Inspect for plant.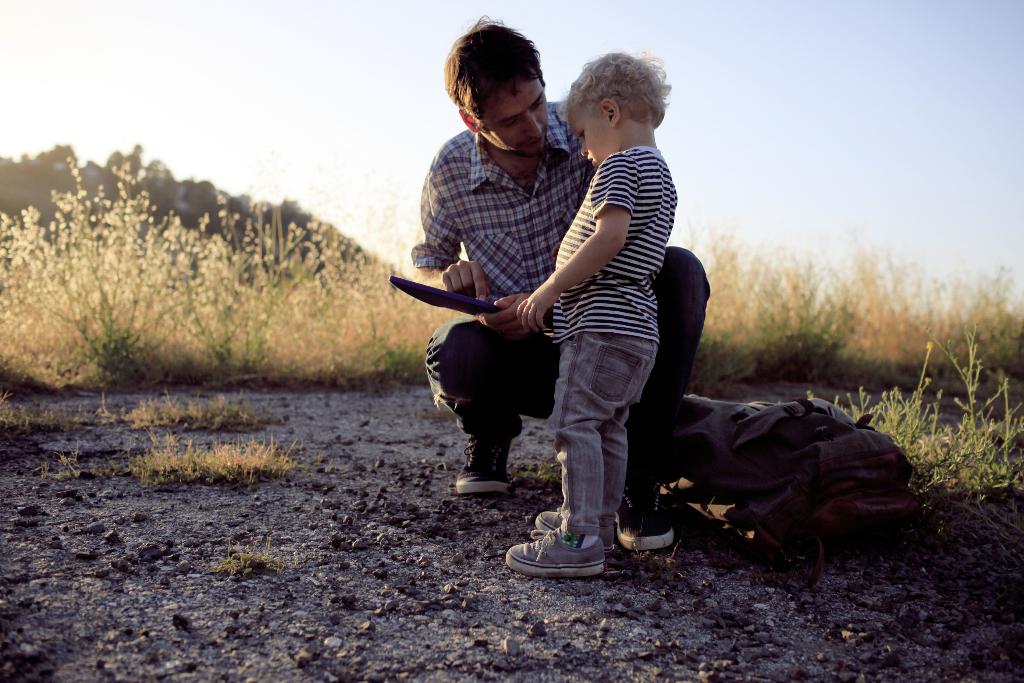
Inspection: (68,274,161,393).
